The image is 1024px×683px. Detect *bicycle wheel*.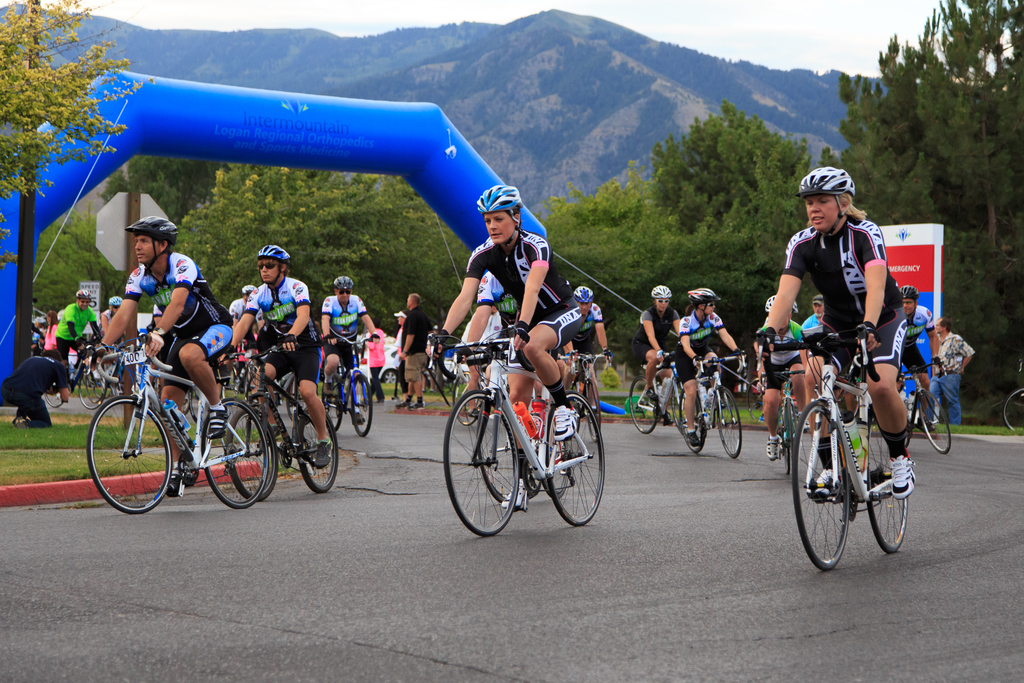
Detection: bbox=(191, 390, 200, 425).
